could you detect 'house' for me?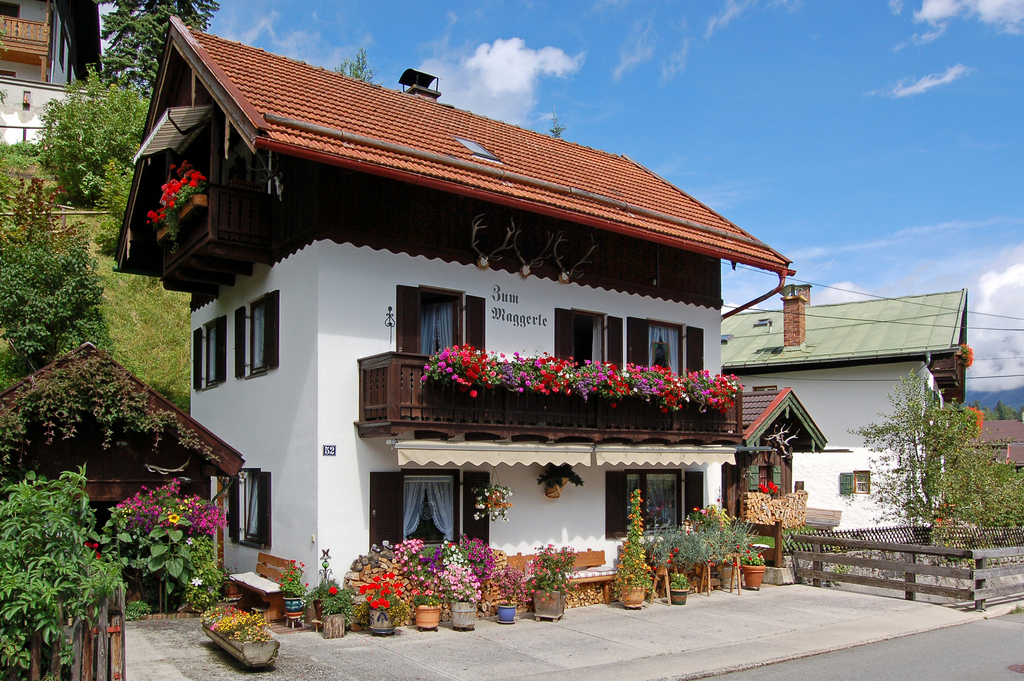
Detection result: rect(971, 416, 1023, 466).
